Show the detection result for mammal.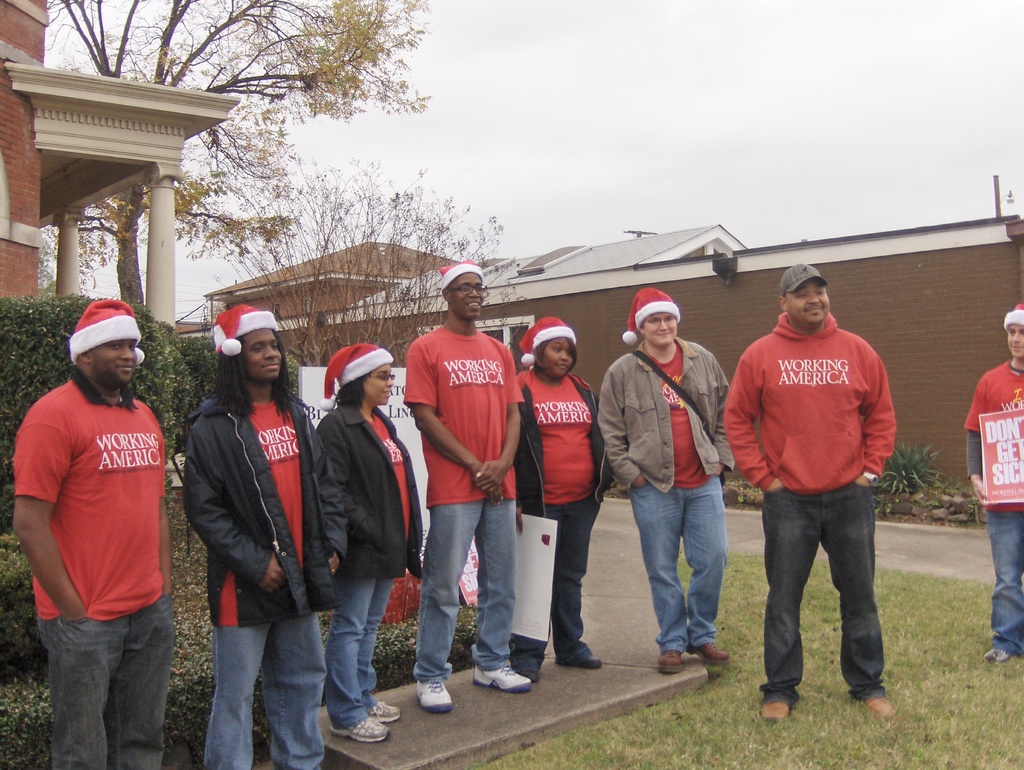
pyautogui.locateOnScreen(312, 339, 425, 737).
